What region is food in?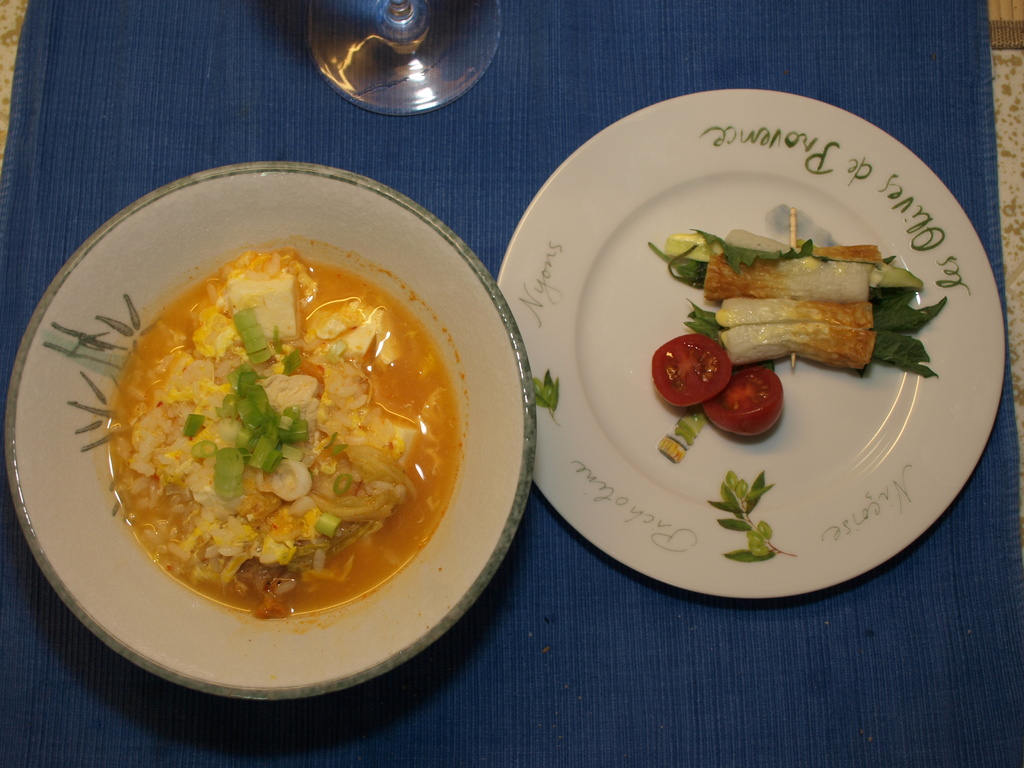
{"x1": 112, "y1": 189, "x2": 484, "y2": 650}.
